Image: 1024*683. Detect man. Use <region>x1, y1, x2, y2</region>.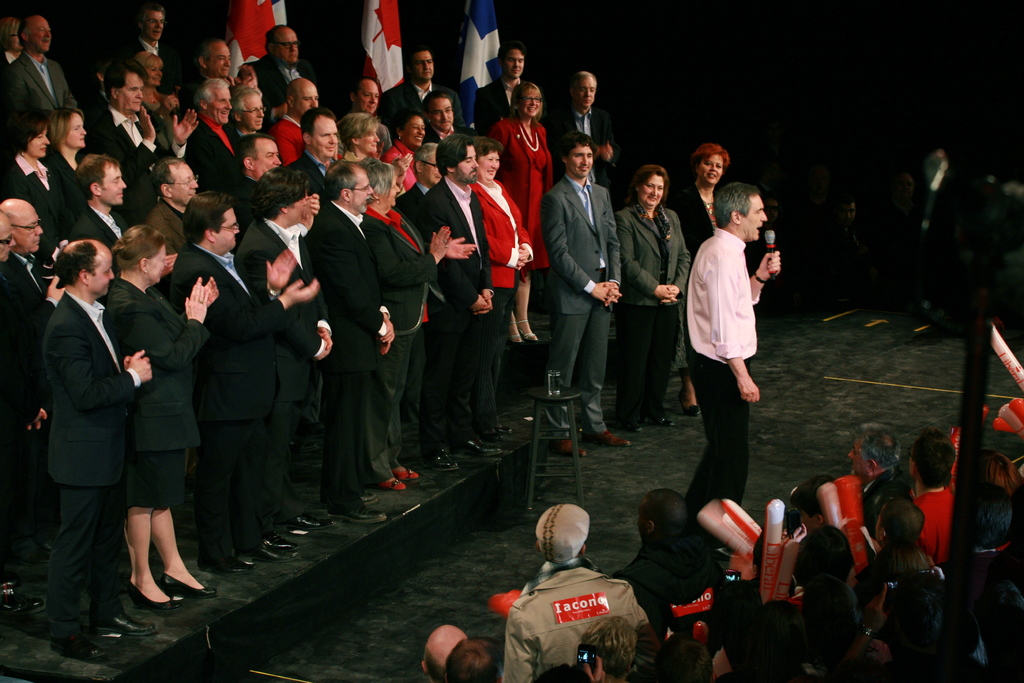
<region>397, 144, 444, 215</region>.
